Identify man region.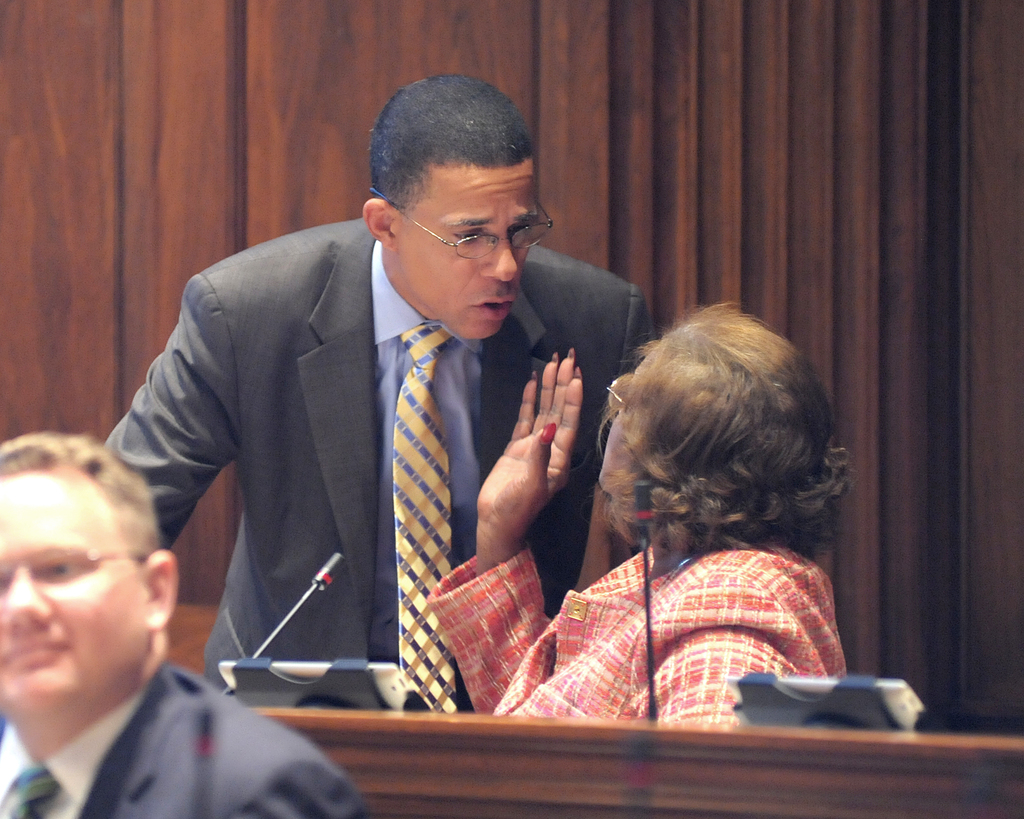
Region: 131:95:674:732.
